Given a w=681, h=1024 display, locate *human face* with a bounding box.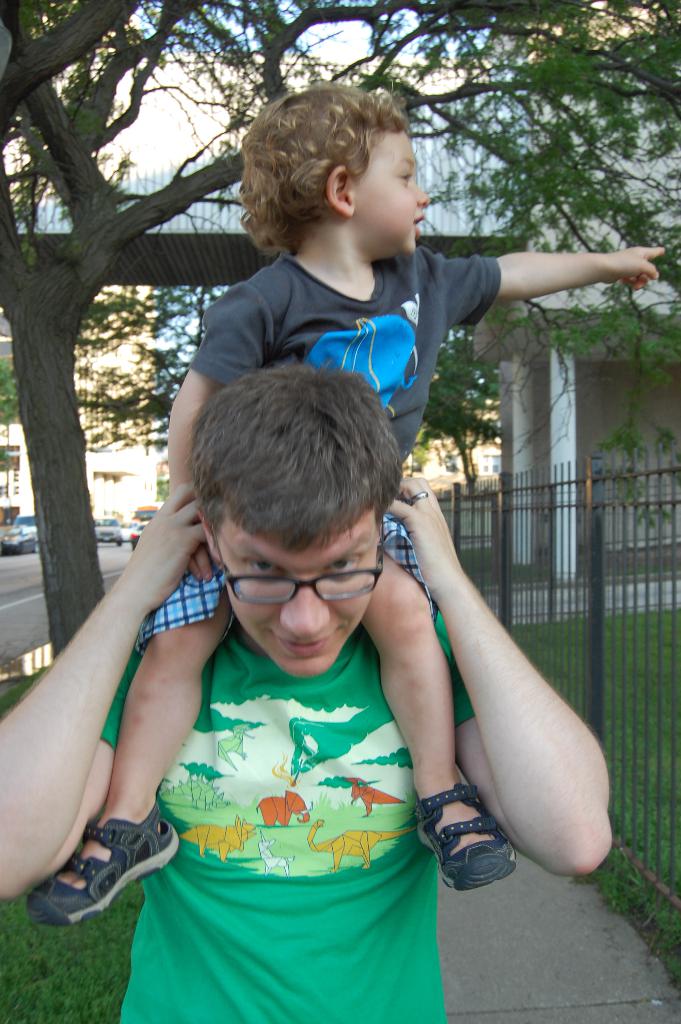
Located: pyautogui.locateOnScreen(206, 502, 381, 673).
